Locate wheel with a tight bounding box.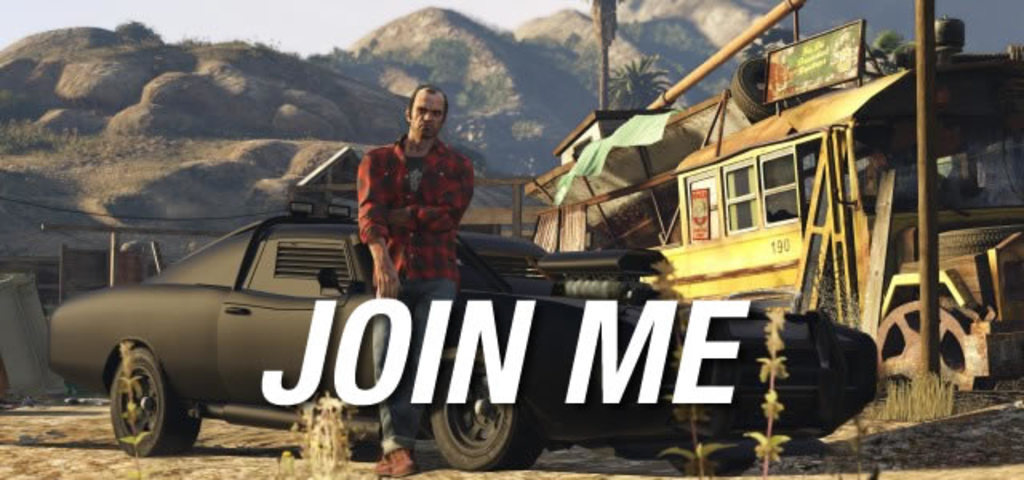
(x1=880, y1=302, x2=970, y2=395).
